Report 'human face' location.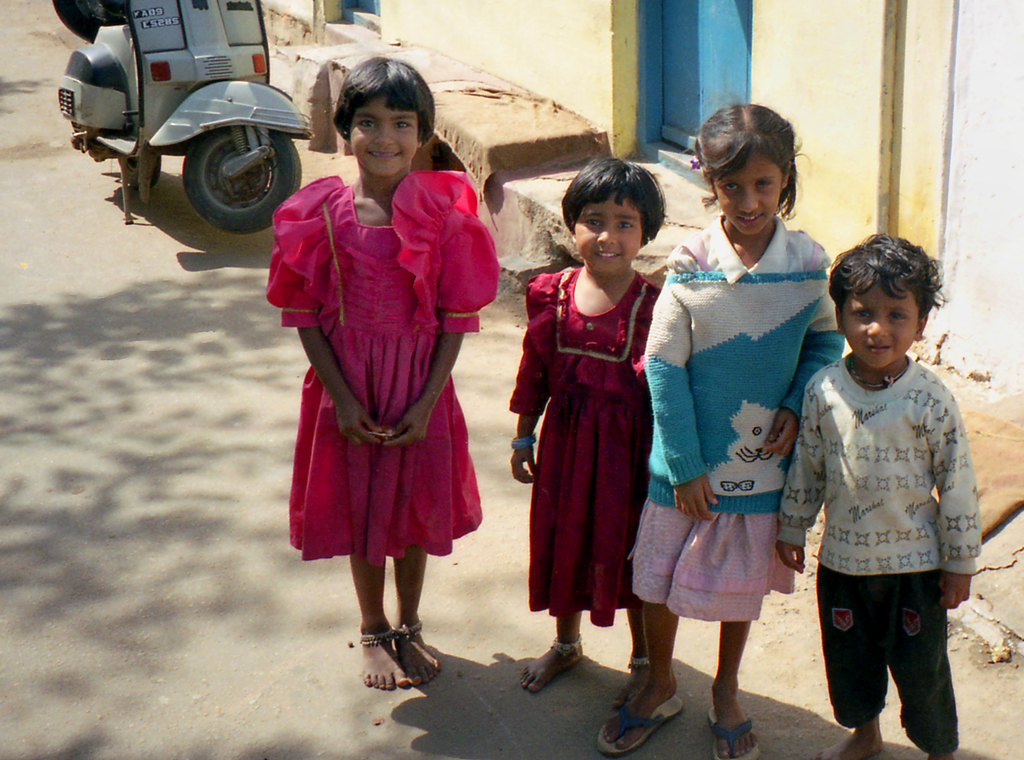
Report: box=[348, 97, 419, 182].
